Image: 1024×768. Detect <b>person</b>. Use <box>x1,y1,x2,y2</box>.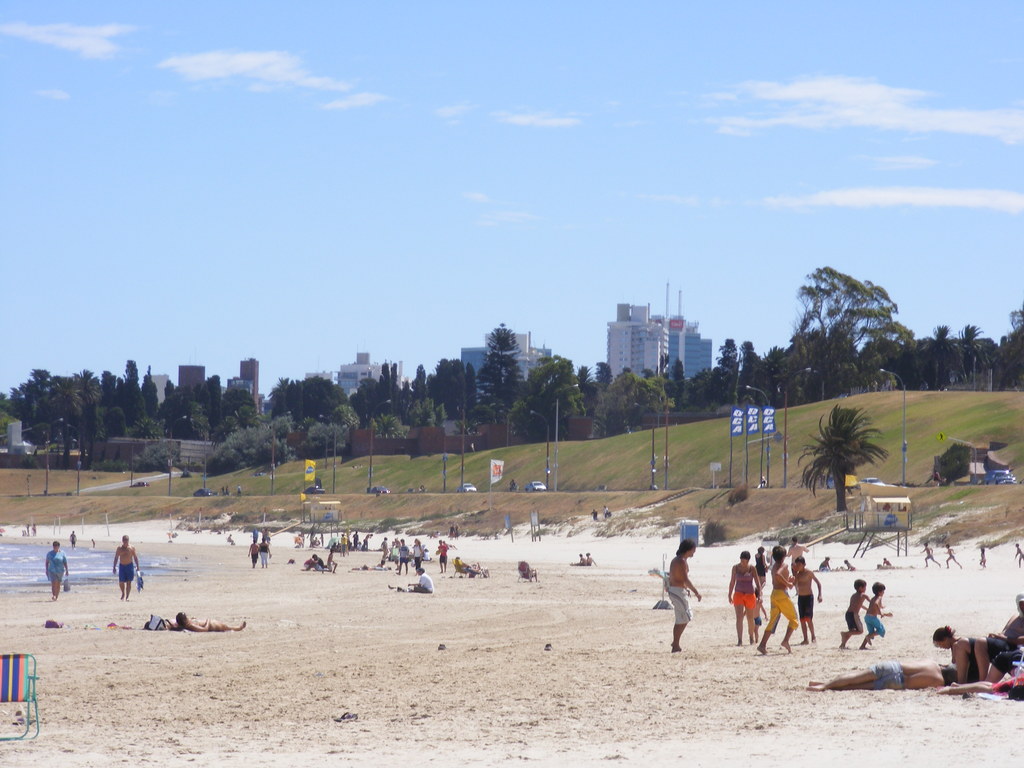
<box>508,479,513,491</box>.
